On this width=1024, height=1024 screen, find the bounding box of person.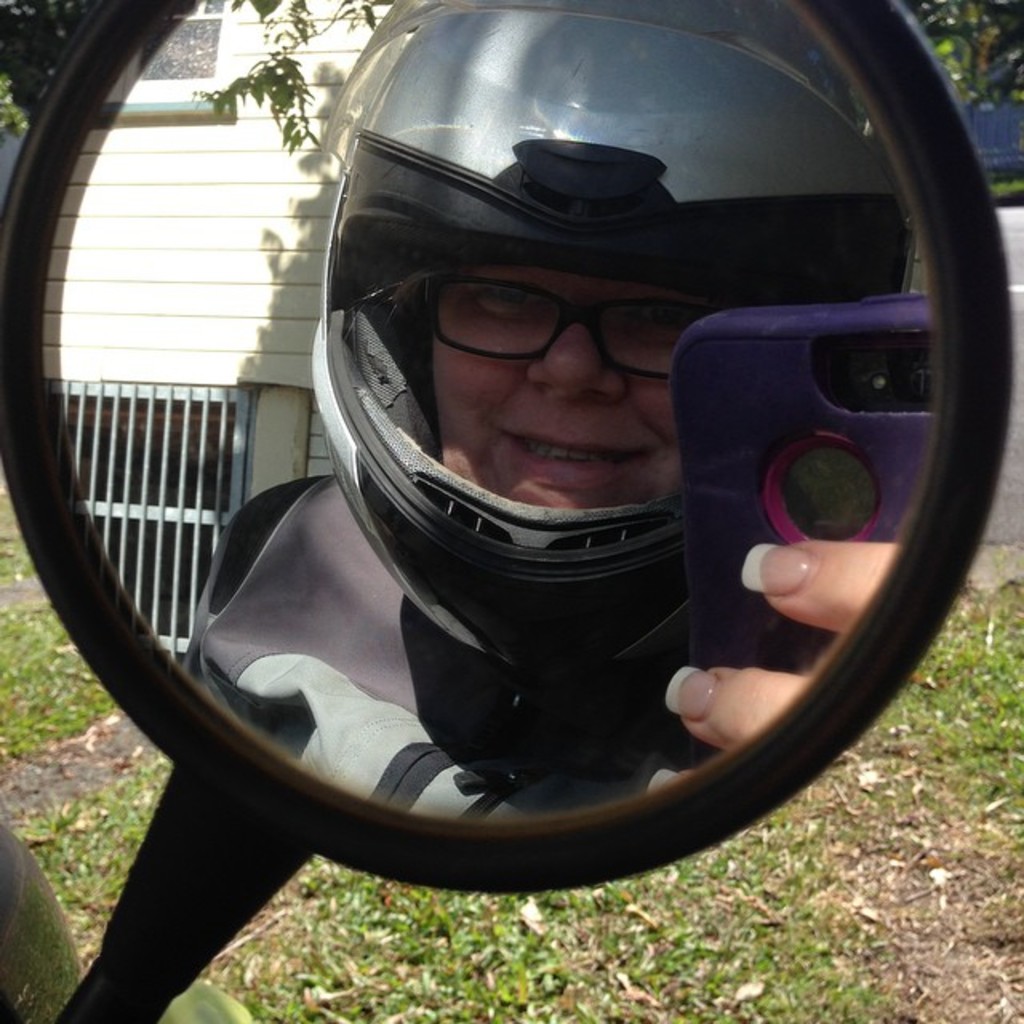
Bounding box: x1=182 y1=258 x2=899 y2=813.
